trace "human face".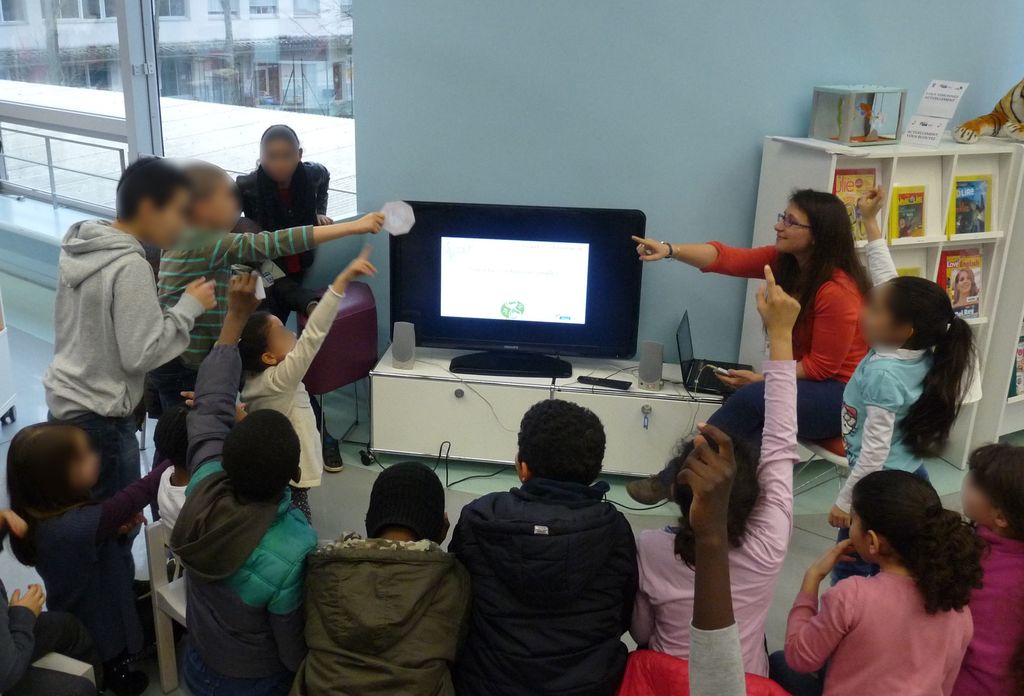
Traced to region(265, 140, 296, 180).
